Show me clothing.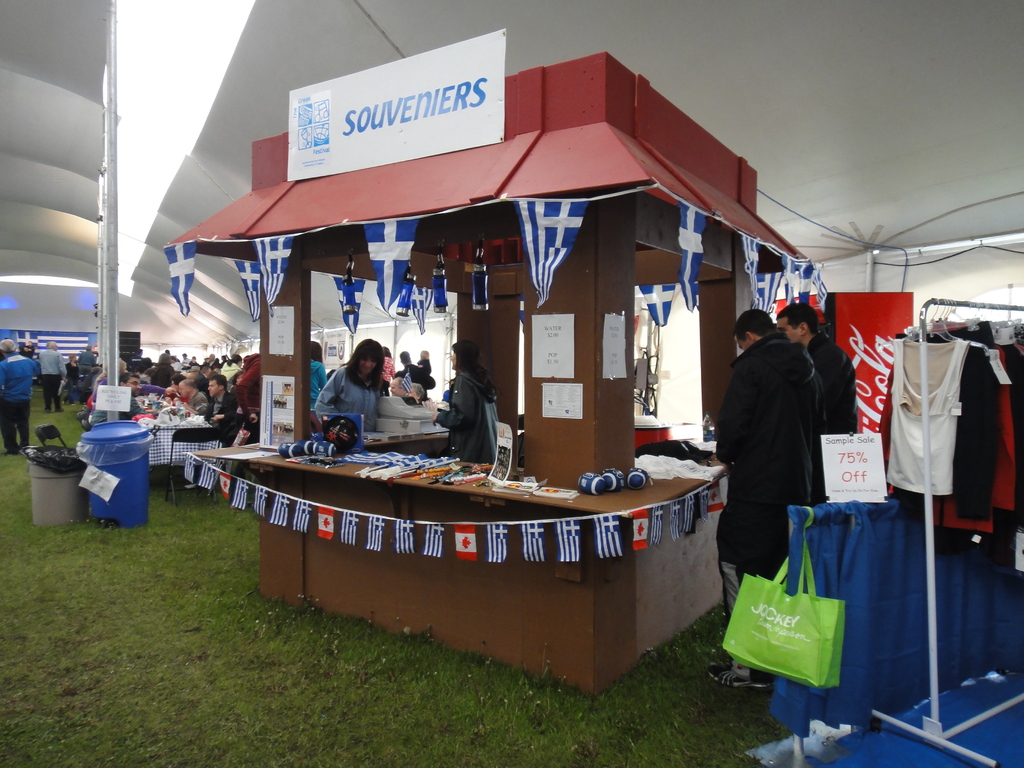
clothing is here: [318,355,385,429].
